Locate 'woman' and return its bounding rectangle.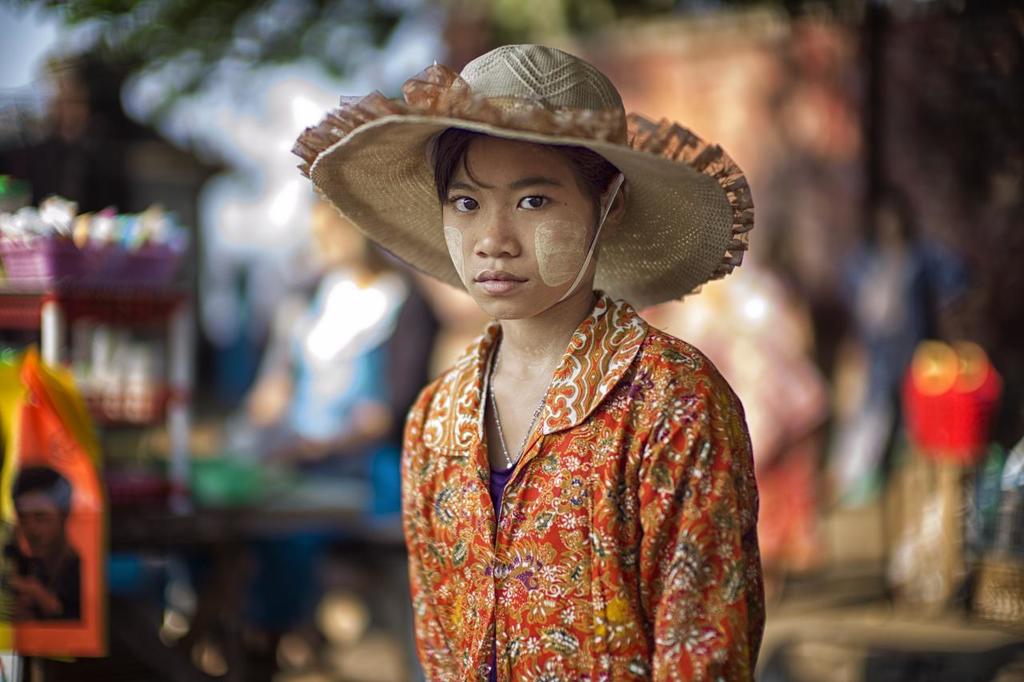
<box>314,82,782,681</box>.
